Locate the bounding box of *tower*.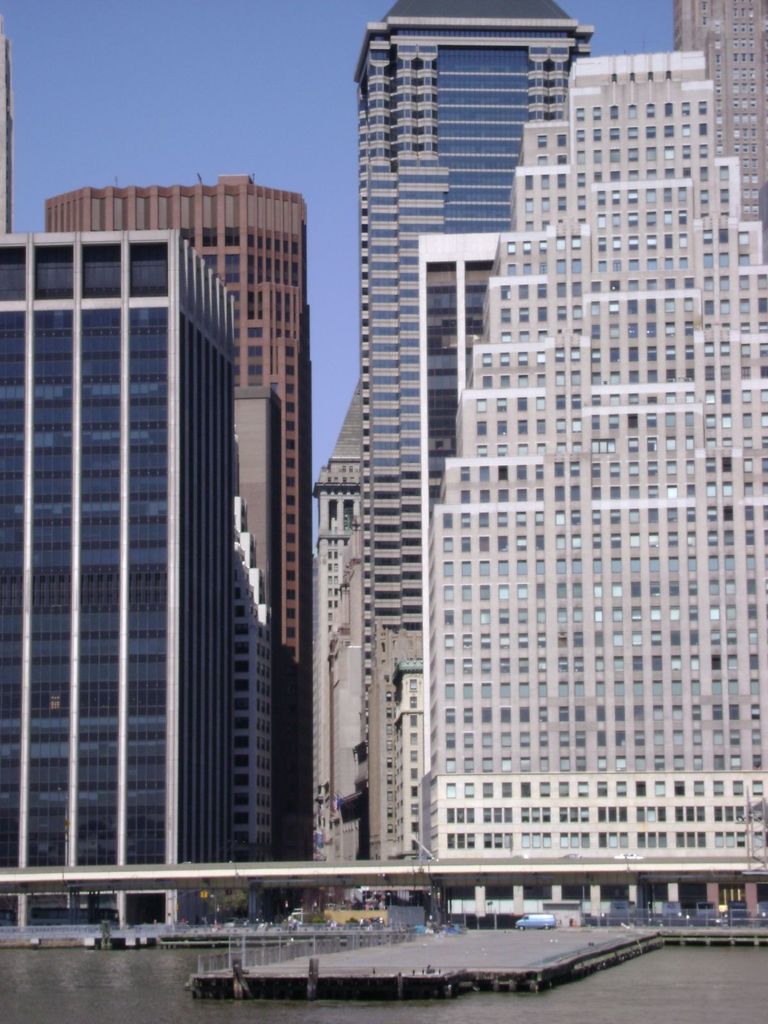
Bounding box: left=675, top=0, right=767, bottom=225.
